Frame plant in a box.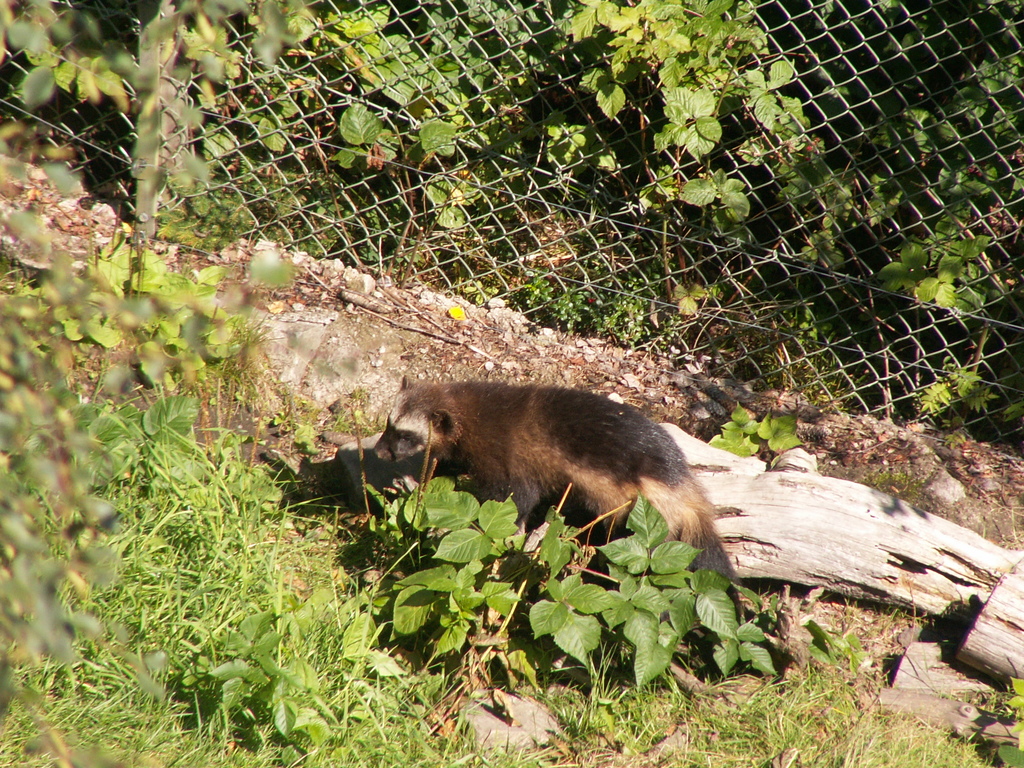
<region>326, 0, 468, 189</region>.
